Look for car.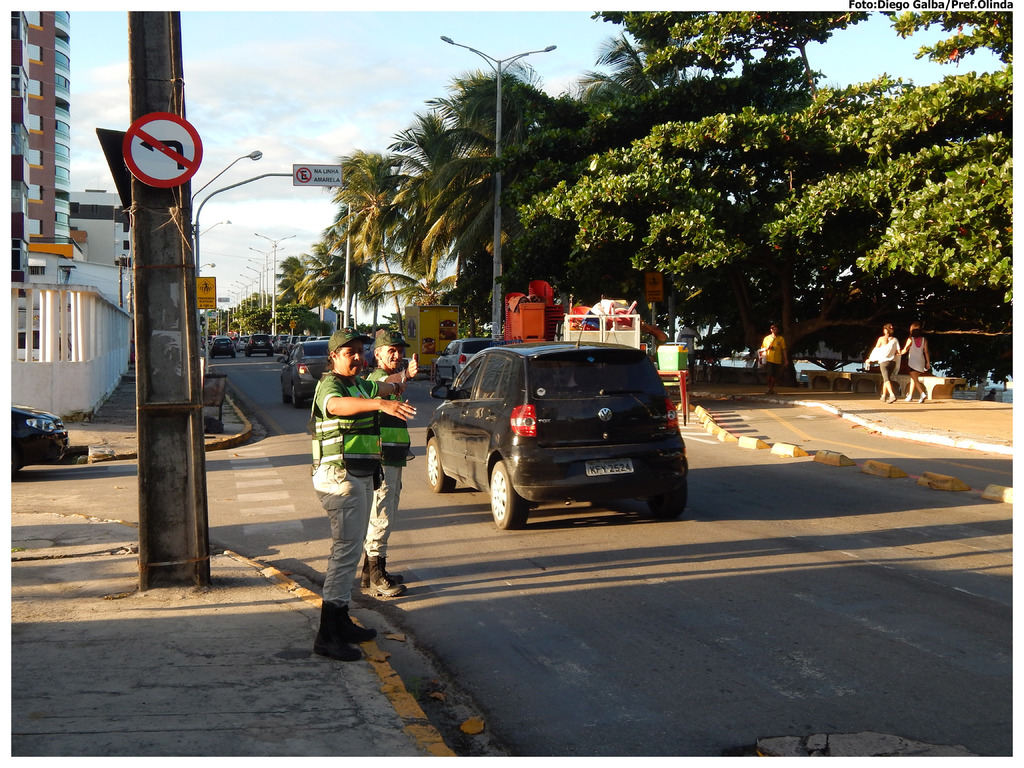
Found: bbox=[417, 342, 687, 518].
